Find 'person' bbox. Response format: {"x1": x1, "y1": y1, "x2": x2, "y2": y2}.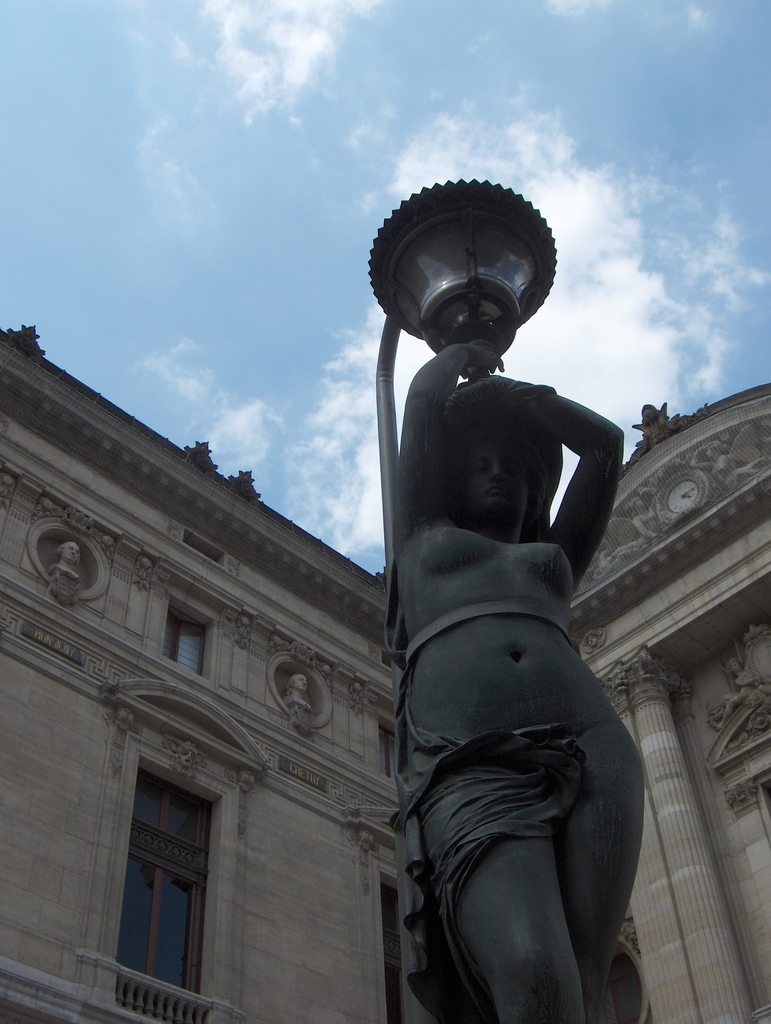
{"x1": 350, "y1": 245, "x2": 656, "y2": 1008}.
